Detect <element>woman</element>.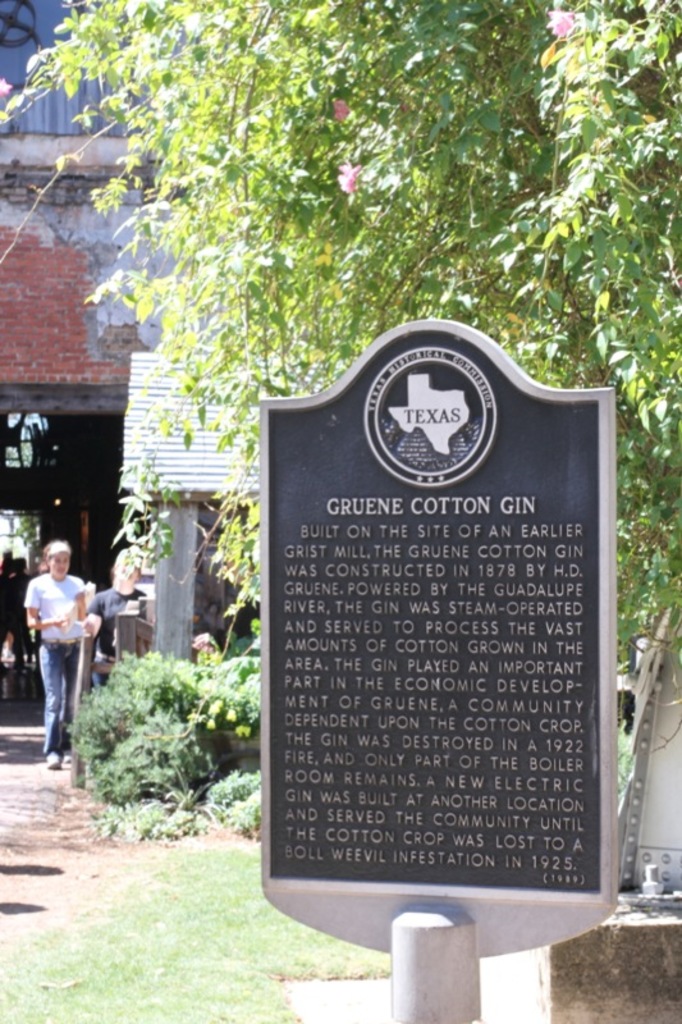
Detected at BBox(86, 552, 145, 704).
